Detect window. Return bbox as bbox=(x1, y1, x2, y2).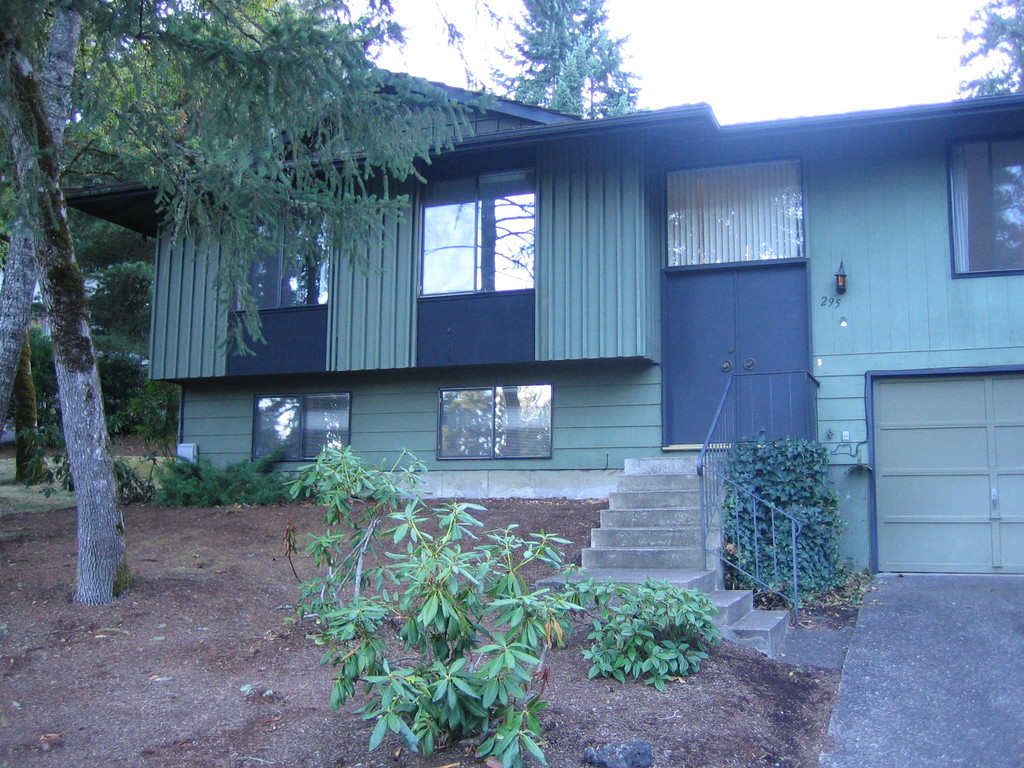
bbox=(231, 189, 339, 306).
